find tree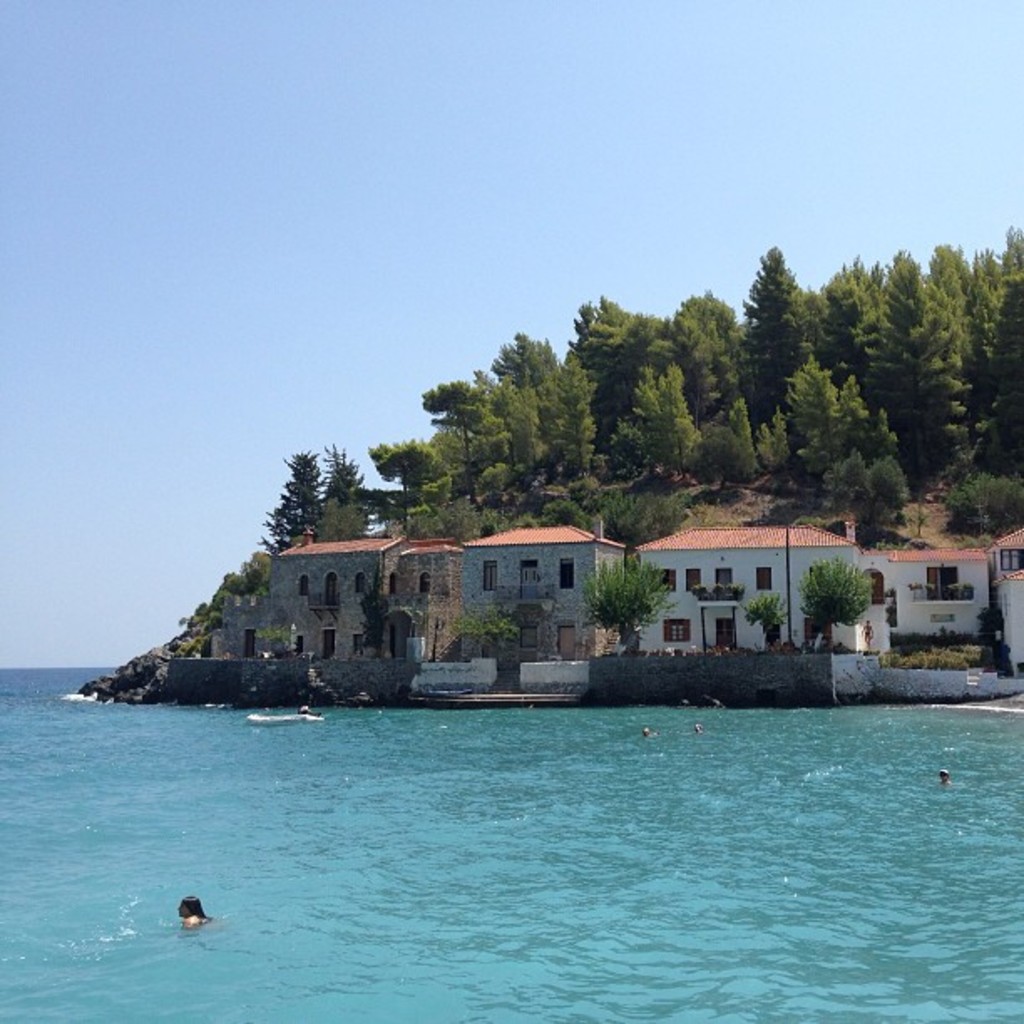
[x1=604, y1=490, x2=668, y2=556]
